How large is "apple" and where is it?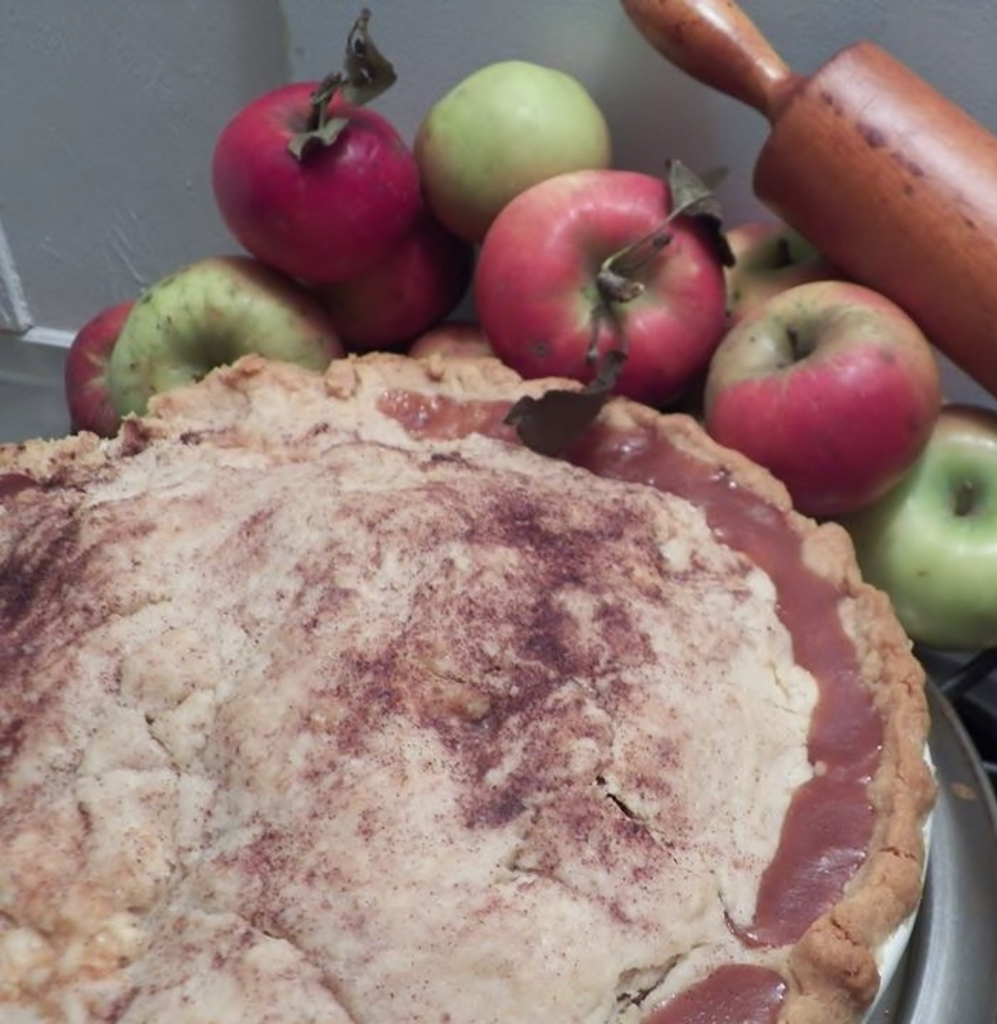
Bounding box: [left=208, top=11, right=421, bottom=280].
